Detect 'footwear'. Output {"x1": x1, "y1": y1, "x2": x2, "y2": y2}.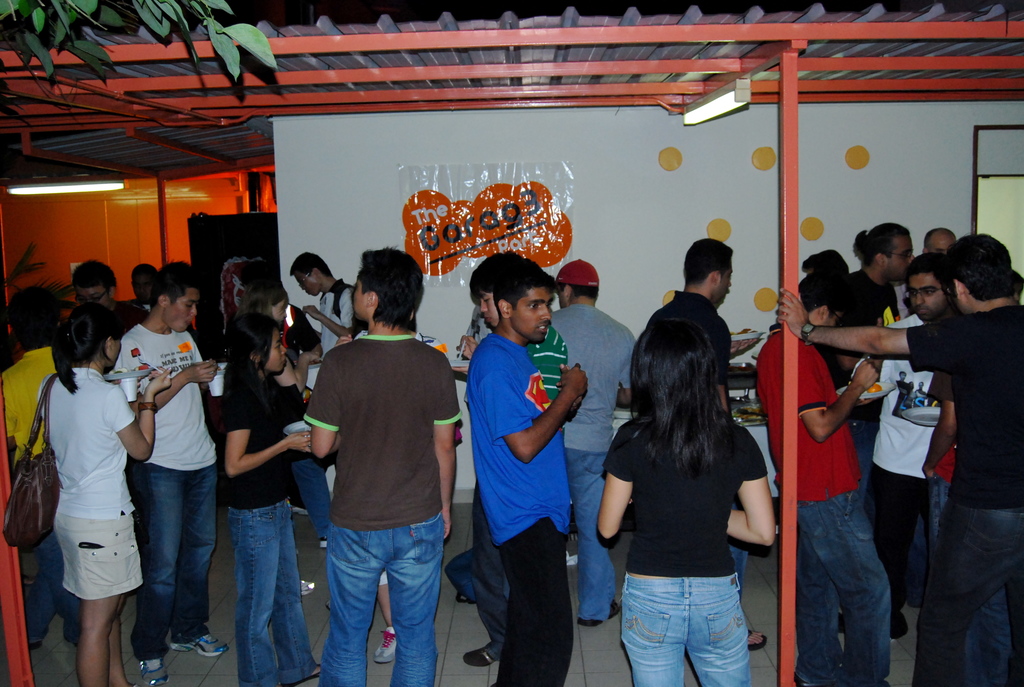
{"x1": 462, "y1": 644, "x2": 493, "y2": 667}.
